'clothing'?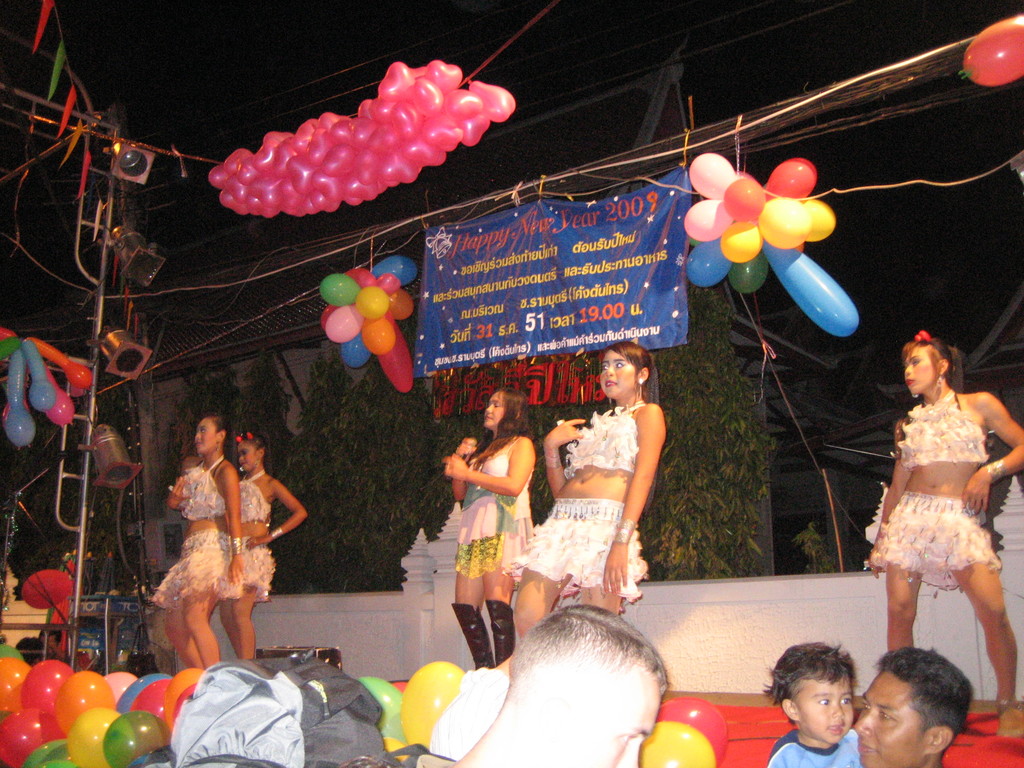
BBox(454, 445, 535, 579)
